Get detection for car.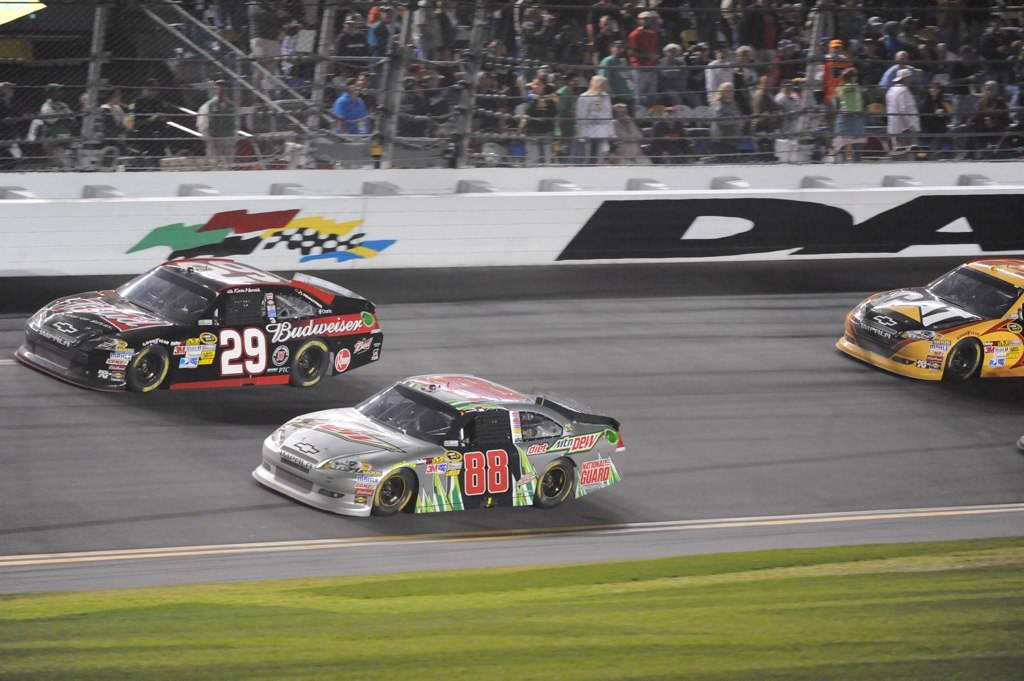
Detection: <box>829,250,1023,387</box>.
